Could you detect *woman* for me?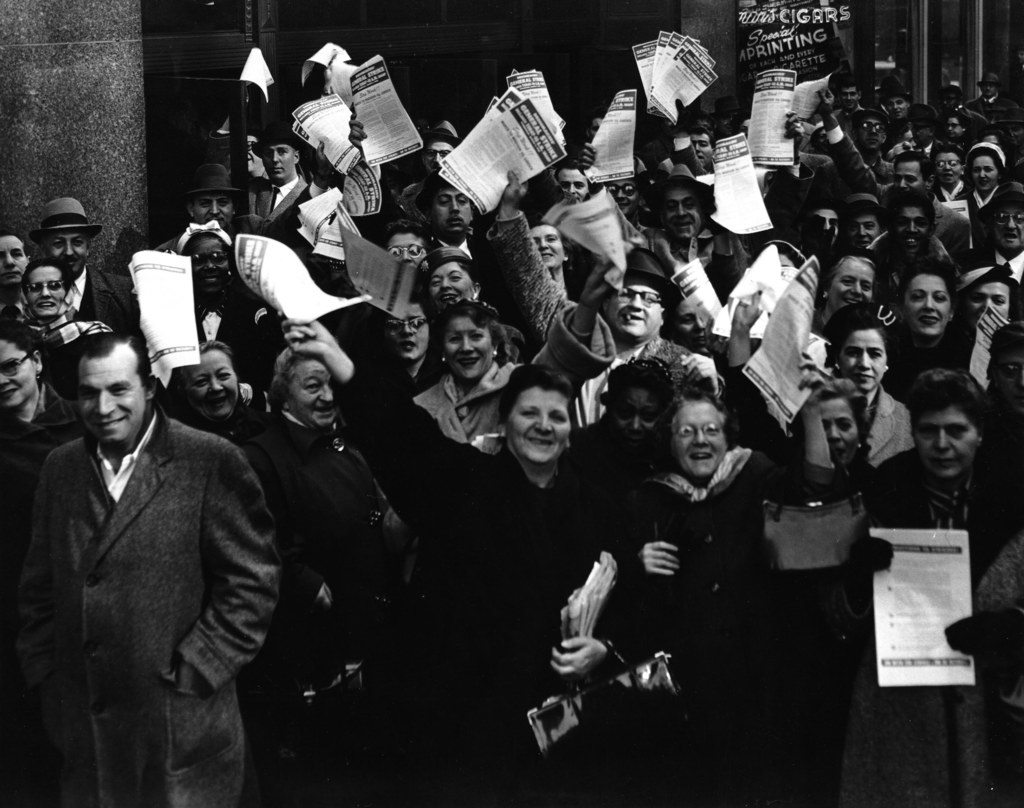
Detection result: [x1=844, y1=360, x2=1023, y2=807].
